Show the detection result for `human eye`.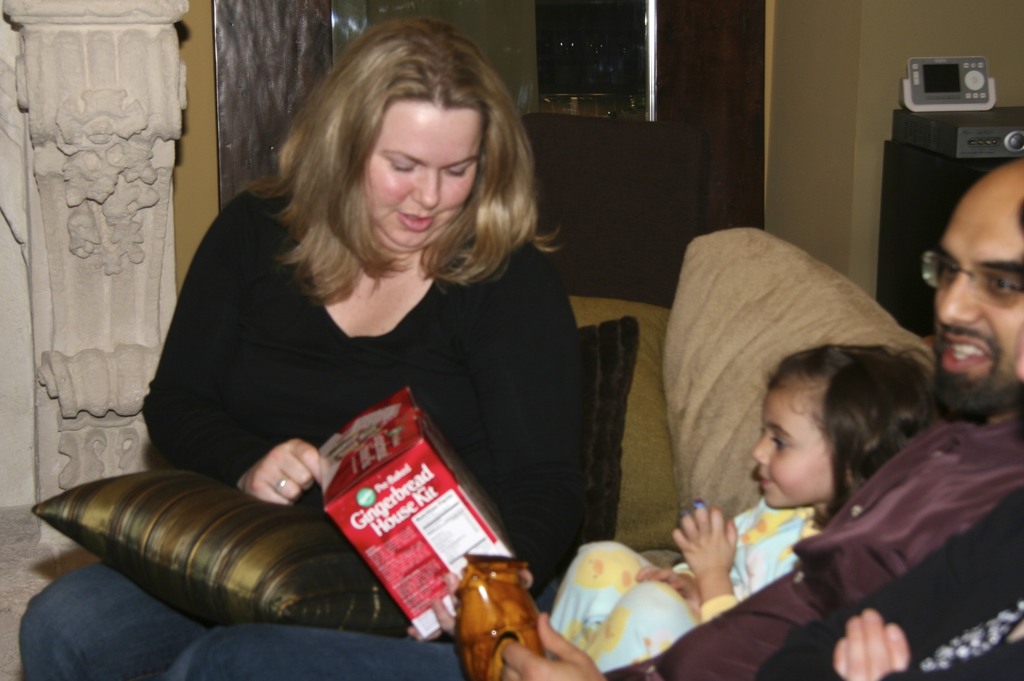
x1=767, y1=435, x2=792, y2=454.
